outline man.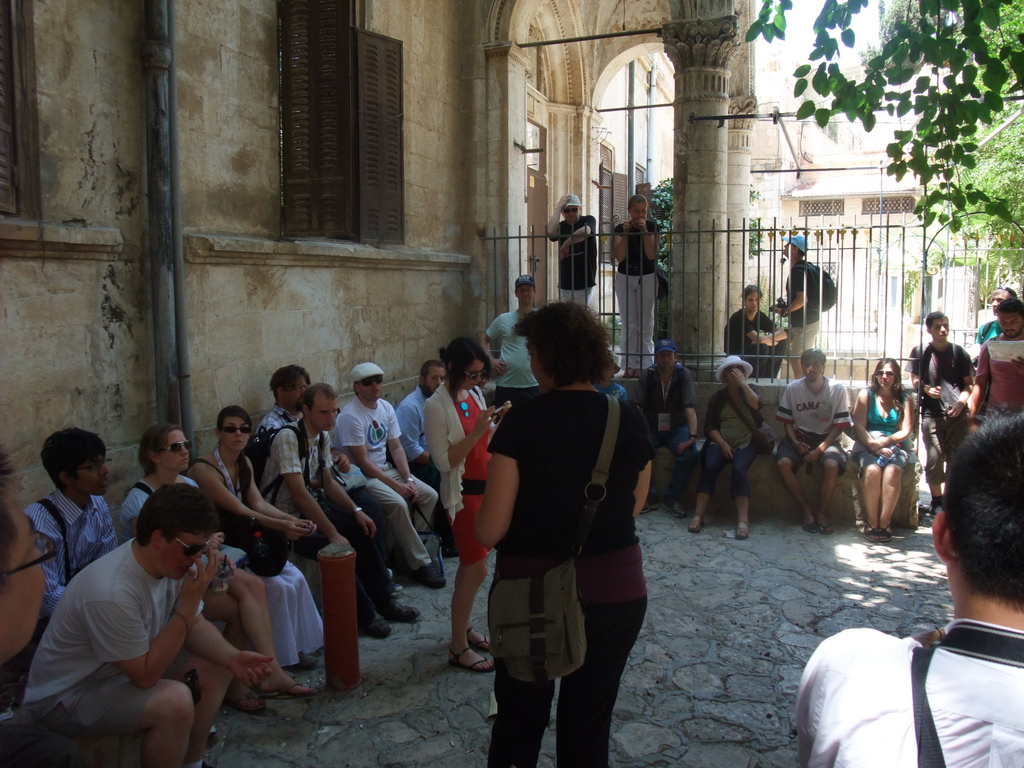
Outline: rect(550, 193, 603, 312).
